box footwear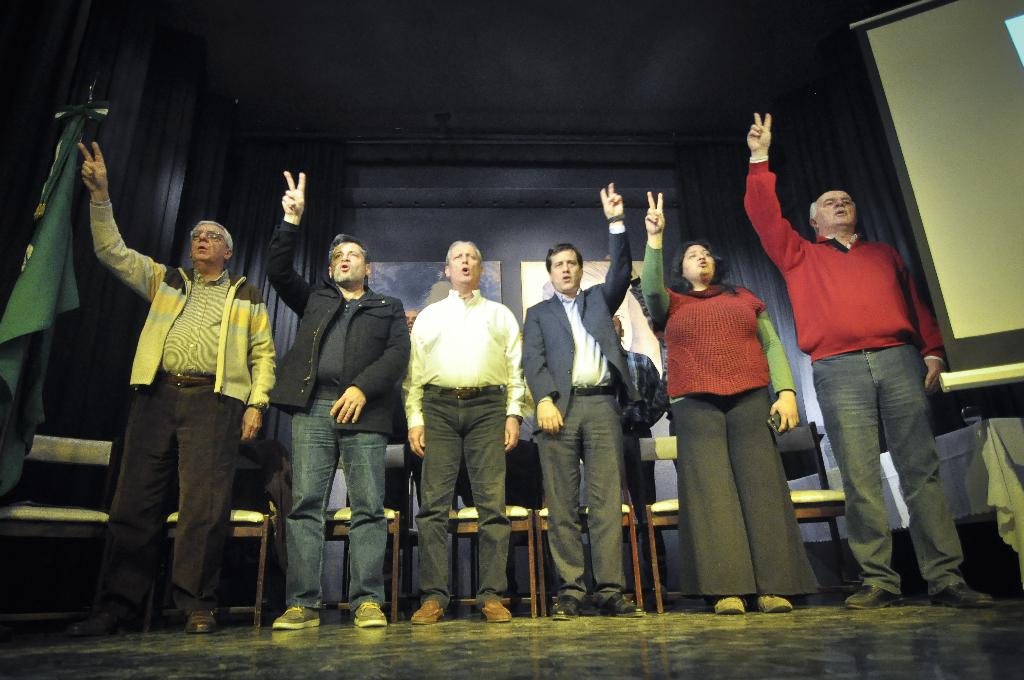
<box>713,589,746,615</box>
